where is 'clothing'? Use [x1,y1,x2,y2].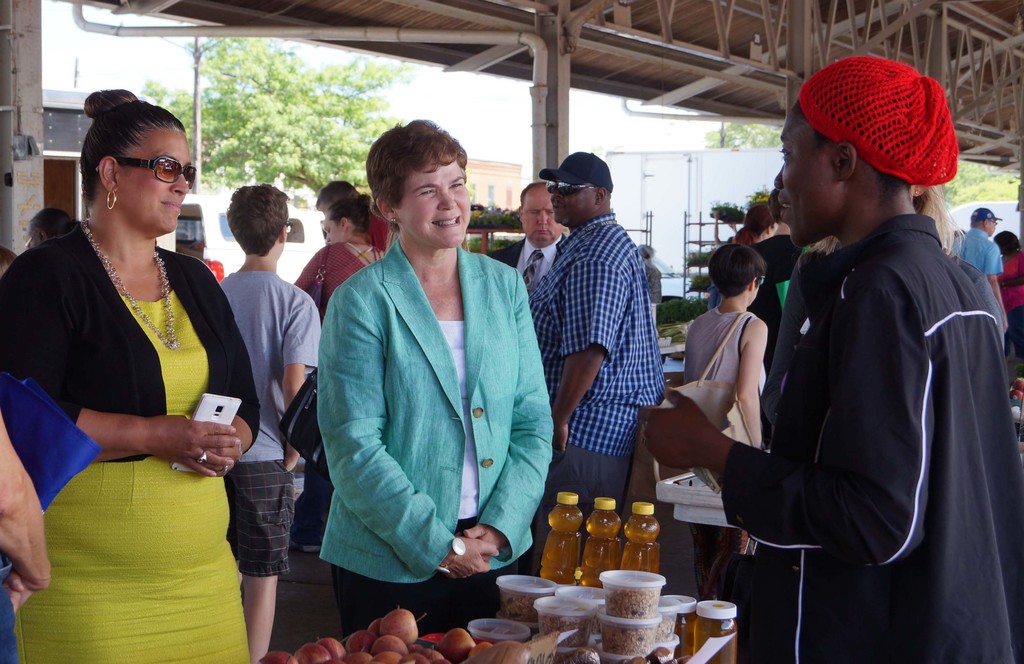
[317,236,554,639].
